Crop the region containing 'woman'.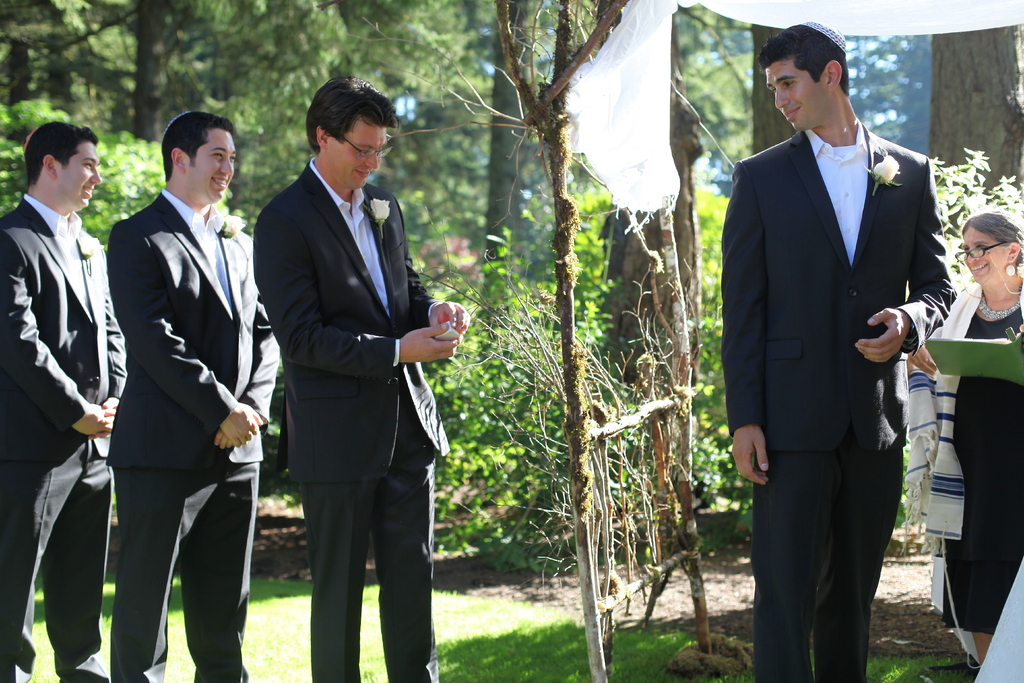
Crop region: Rect(908, 210, 1023, 666).
